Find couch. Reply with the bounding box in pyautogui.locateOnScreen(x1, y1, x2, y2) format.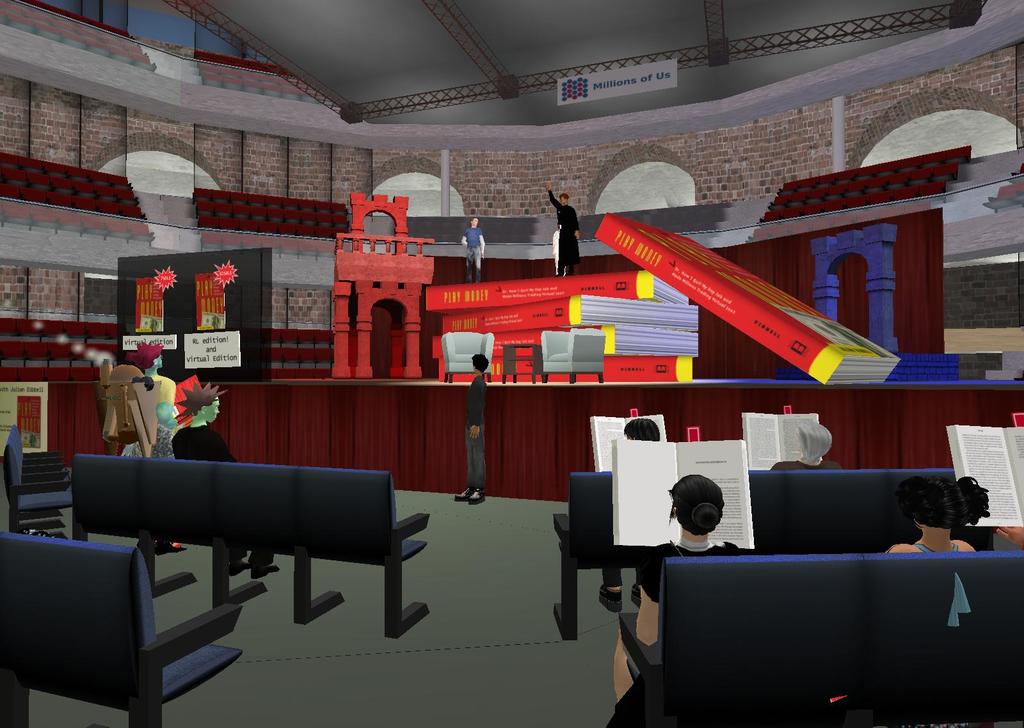
pyautogui.locateOnScreen(0, 530, 245, 727).
